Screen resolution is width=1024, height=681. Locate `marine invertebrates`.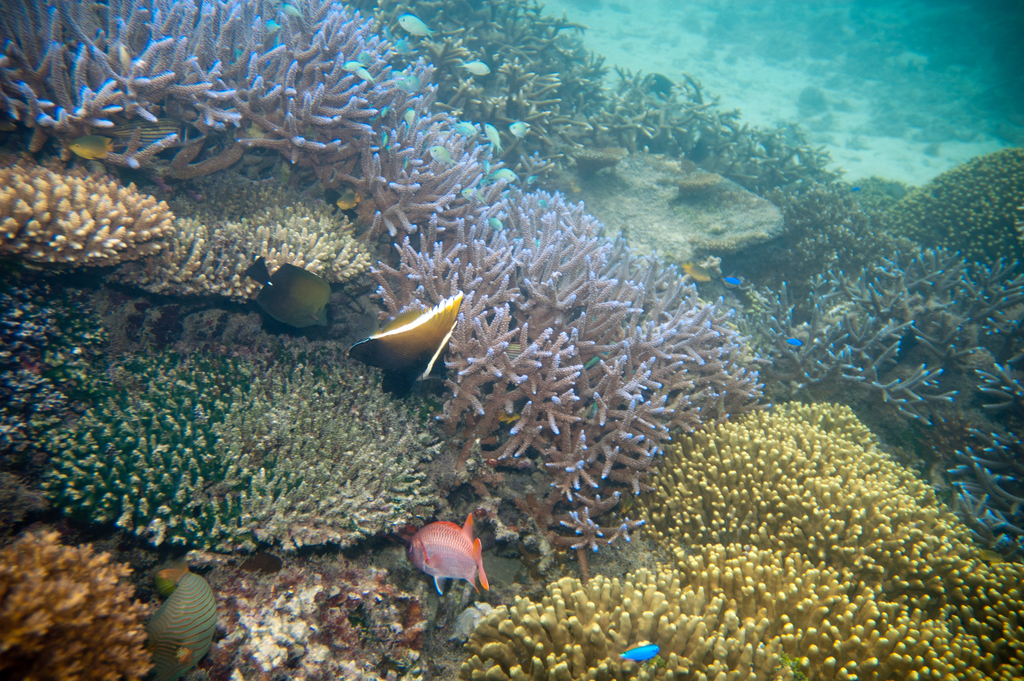
locate(402, 520, 498, 610).
